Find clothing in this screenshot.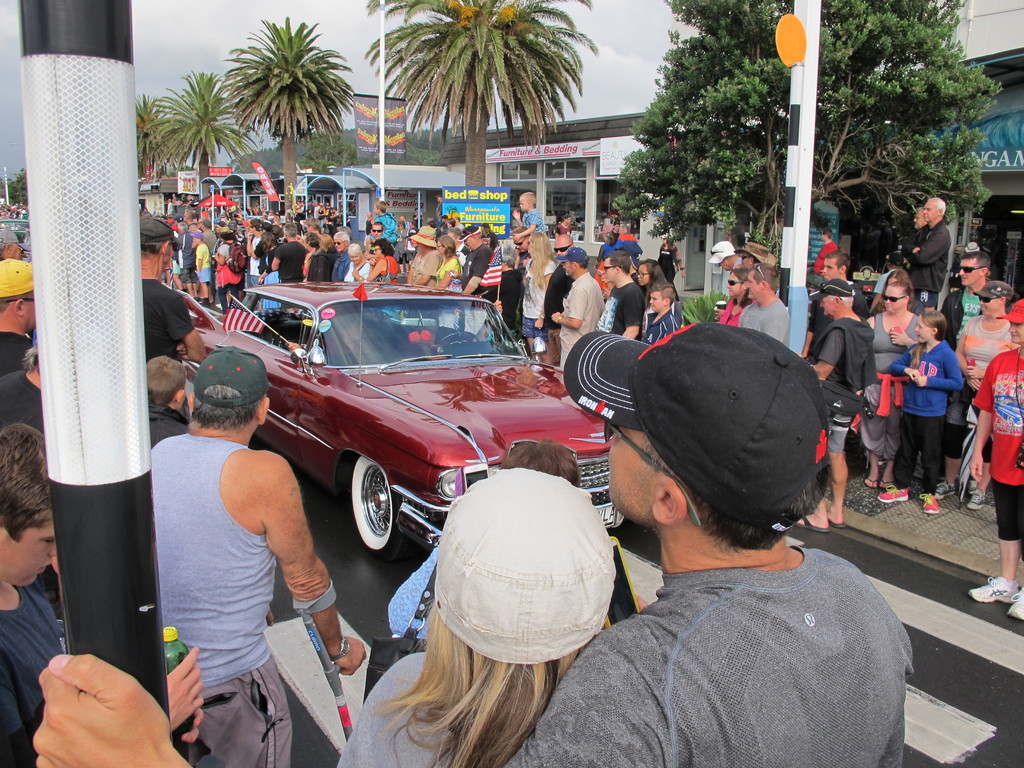
The bounding box for clothing is (807, 316, 879, 447).
